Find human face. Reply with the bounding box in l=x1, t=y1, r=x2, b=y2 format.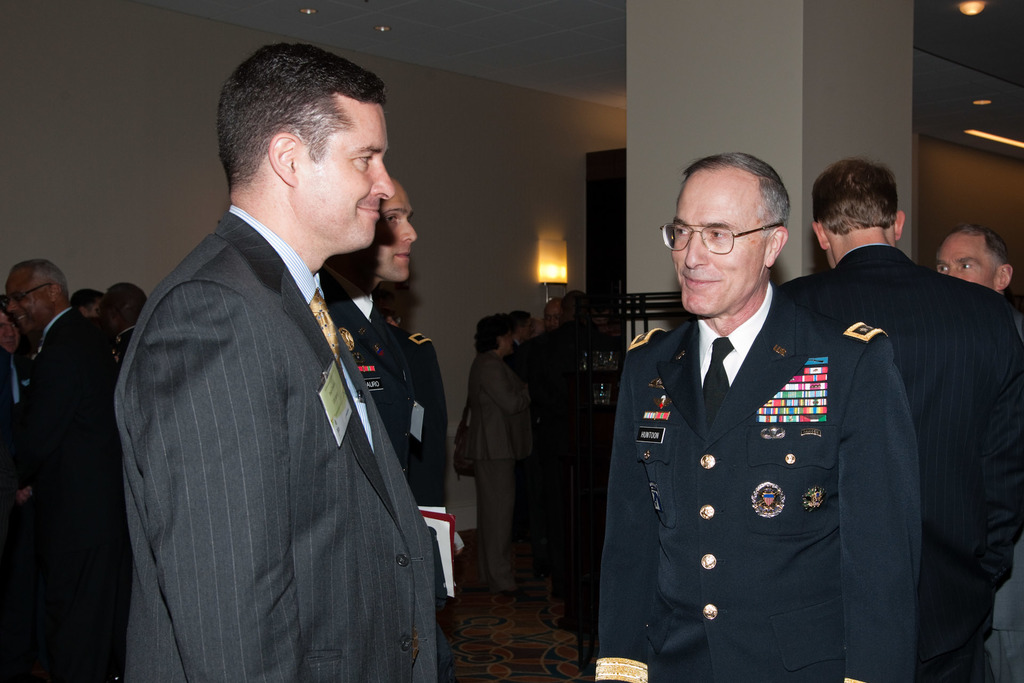
l=509, t=325, r=513, b=355.
